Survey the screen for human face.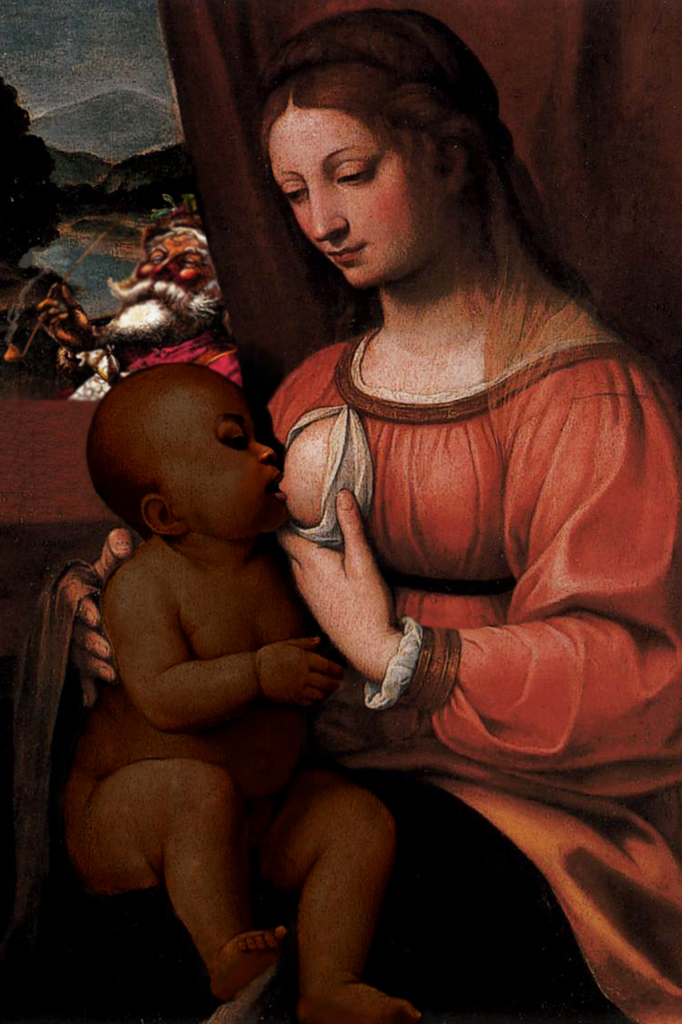
Survey found: crop(131, 236, 216, 311).
